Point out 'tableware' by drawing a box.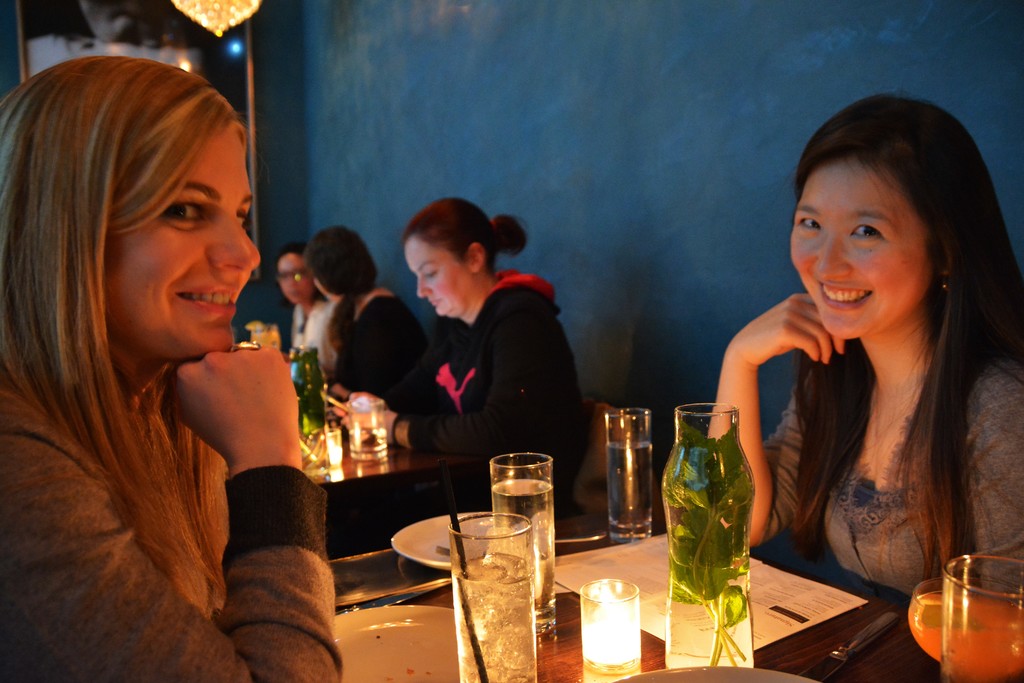
bbox=(612, 661, 822, 682).
